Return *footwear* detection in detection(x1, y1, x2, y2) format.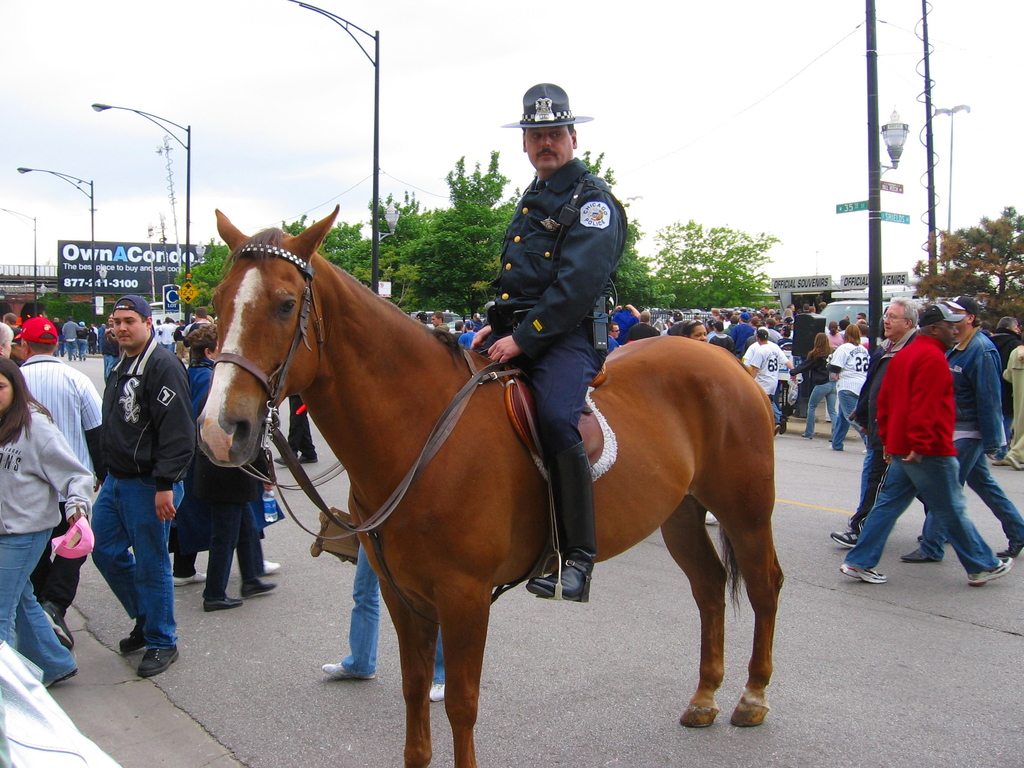
detection(775, 415, 791, 435).
